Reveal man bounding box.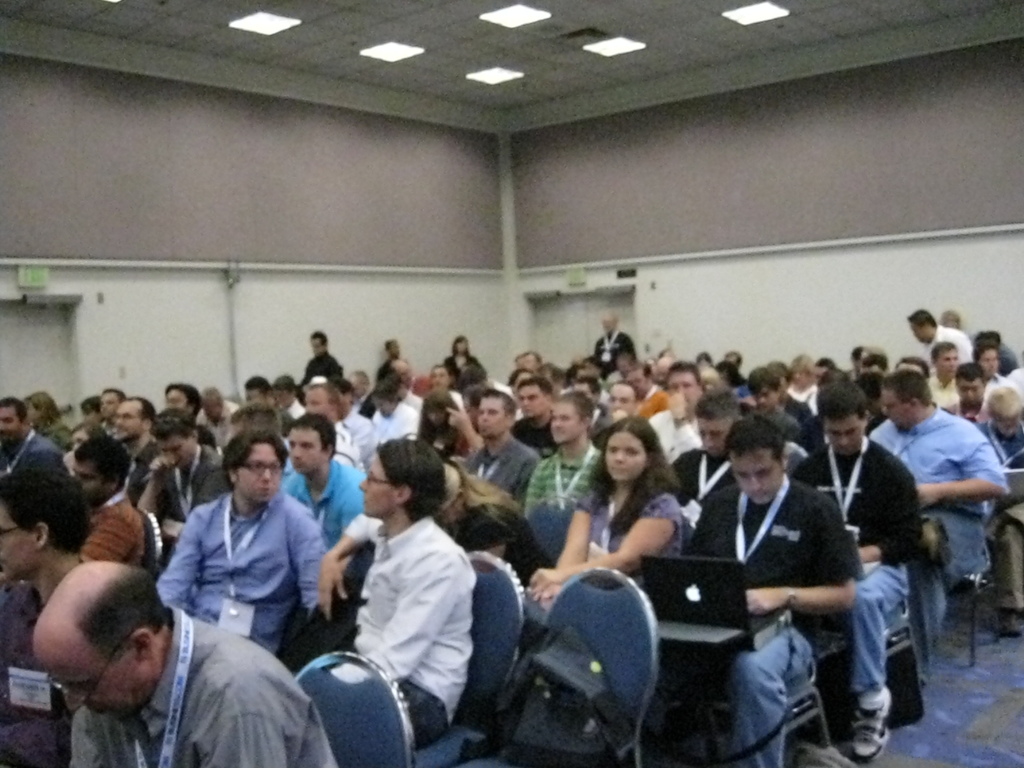
Revealed: region(22, 548, 310, 764).
